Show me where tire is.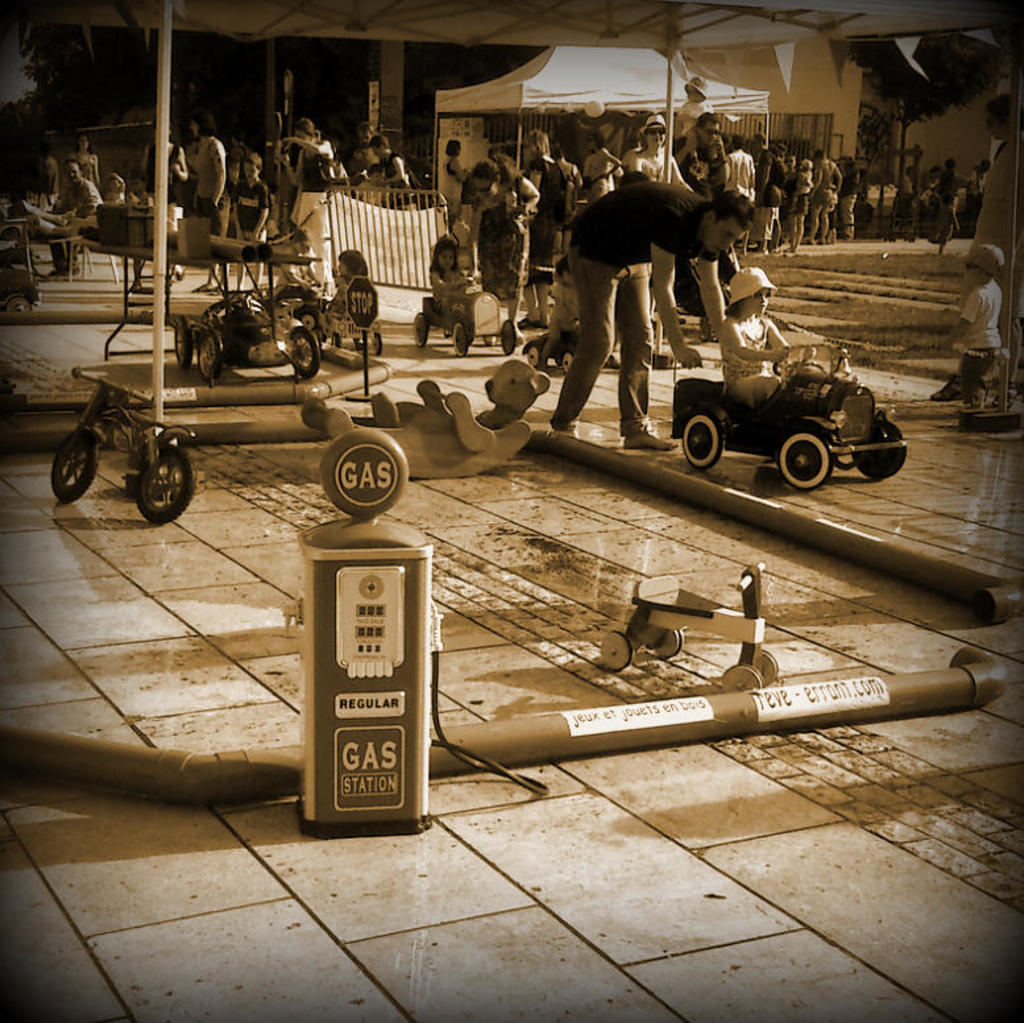
tire is at <region>198, 332, 223, 385</region>.
